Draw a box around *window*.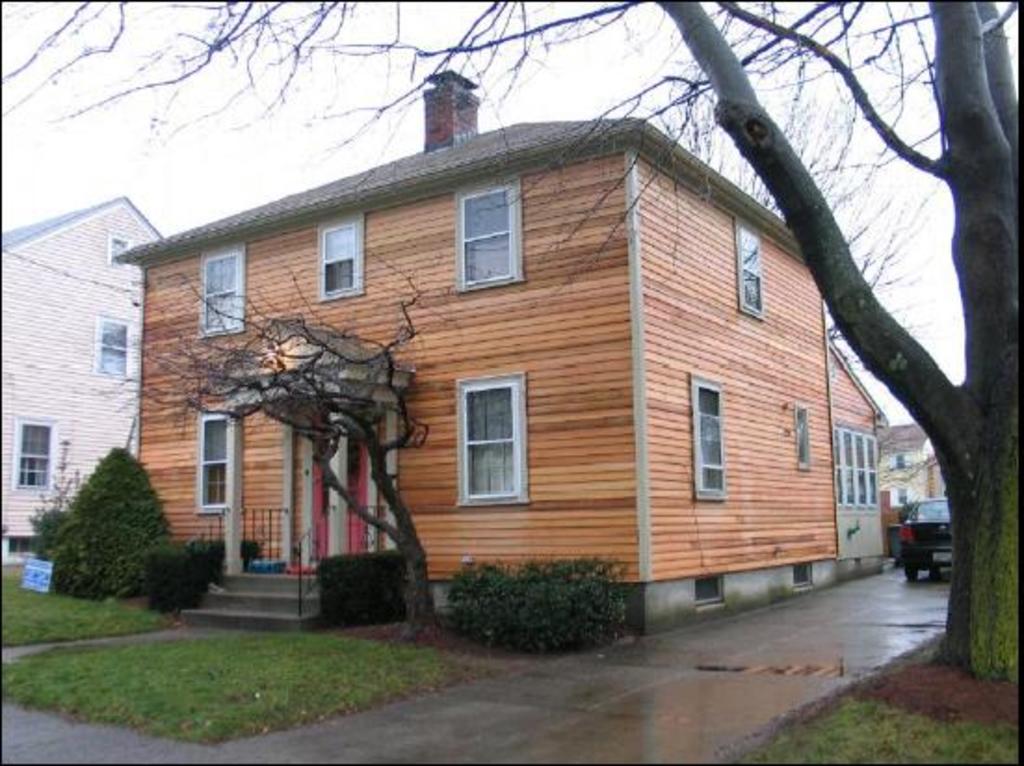
bbox=(195, 409, 230, 519).
